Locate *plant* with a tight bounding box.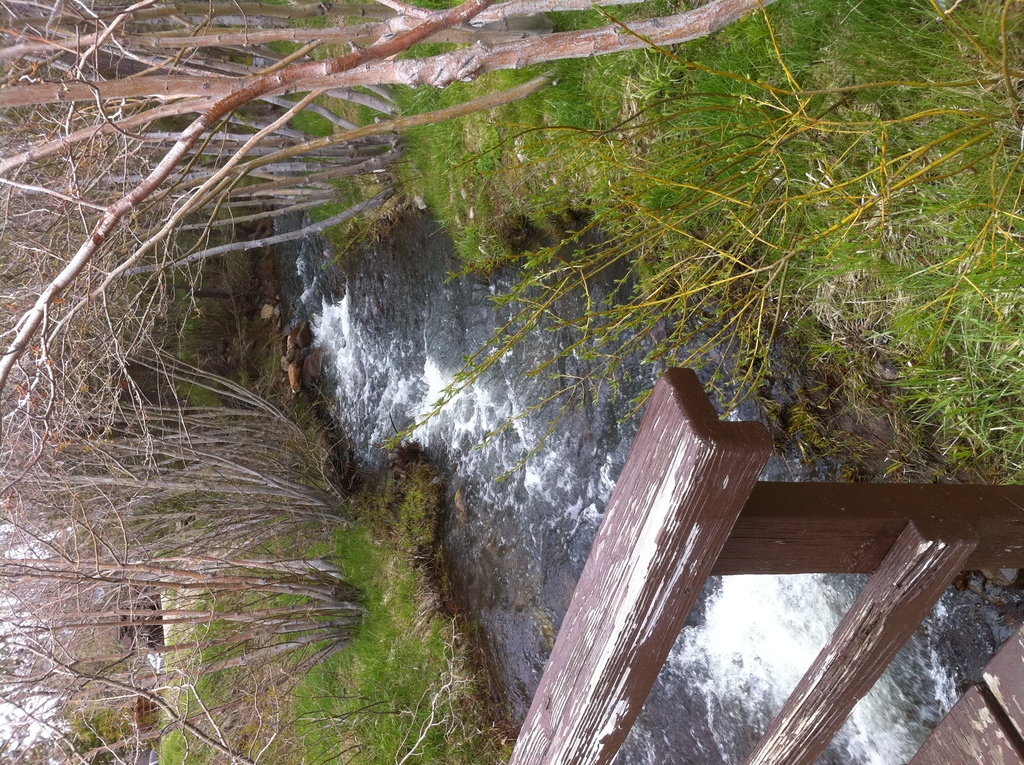
bbox=[145, 479, 498, 764].
